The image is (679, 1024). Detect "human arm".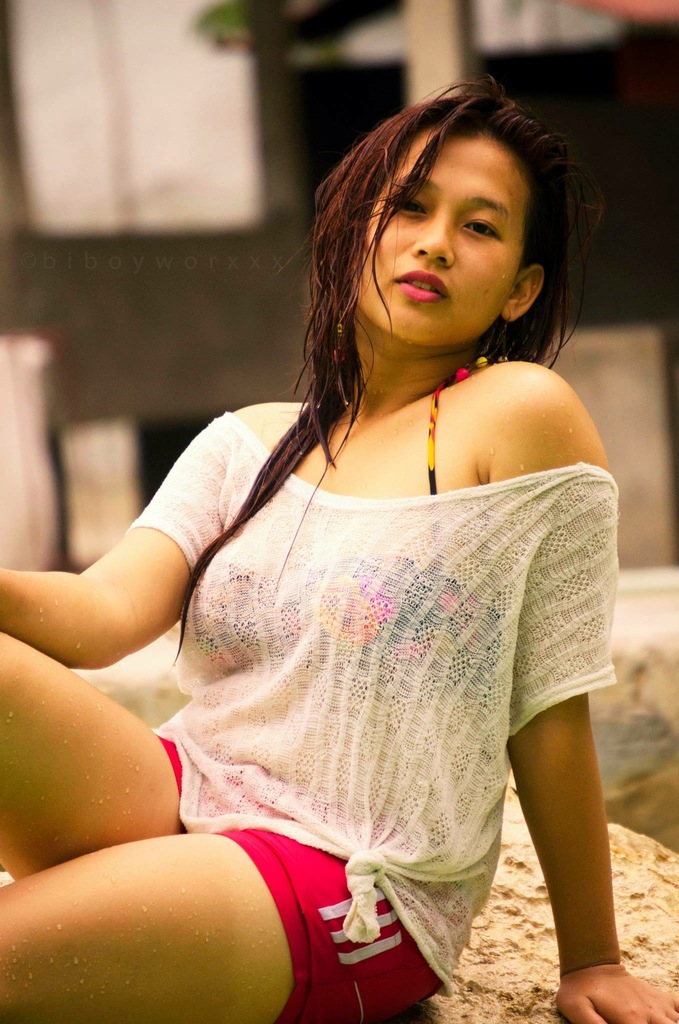
Detection: (477,395,678,1016).
